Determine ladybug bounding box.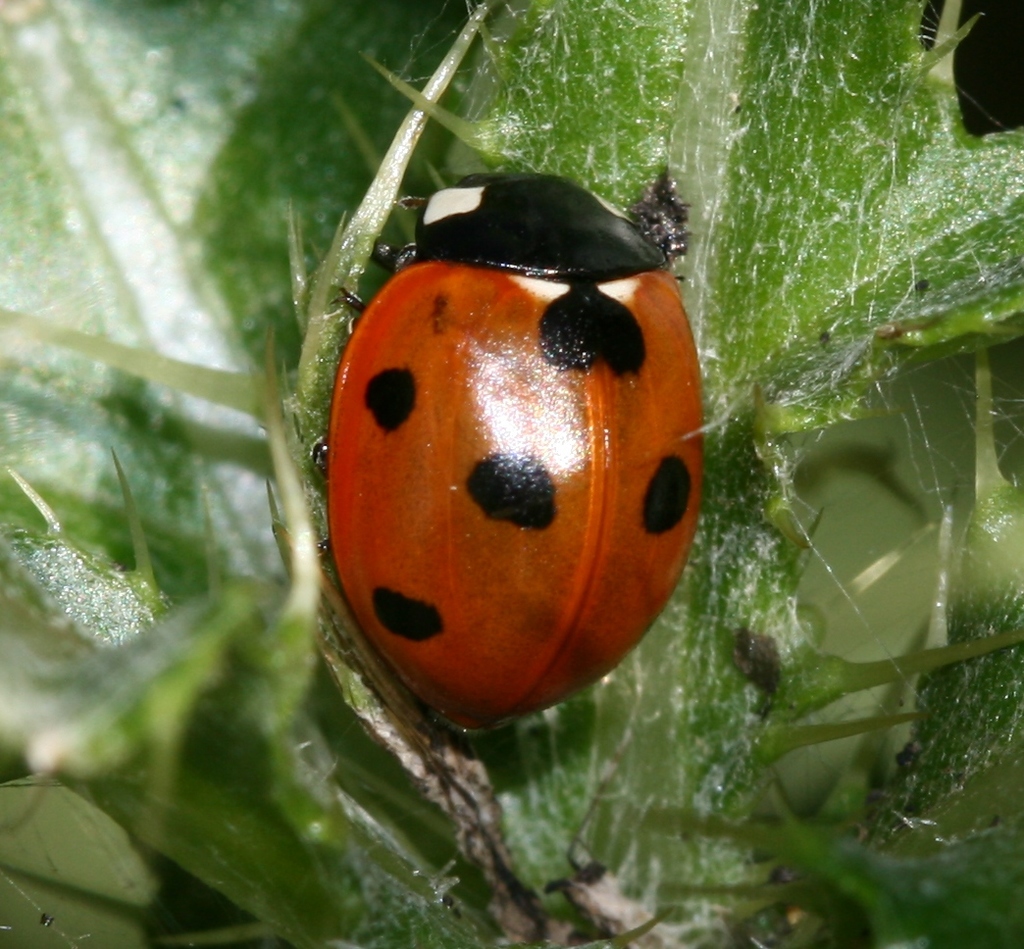
Determined: {"left": 308, "top": 172, "right": 700, "bottom": 736}.
